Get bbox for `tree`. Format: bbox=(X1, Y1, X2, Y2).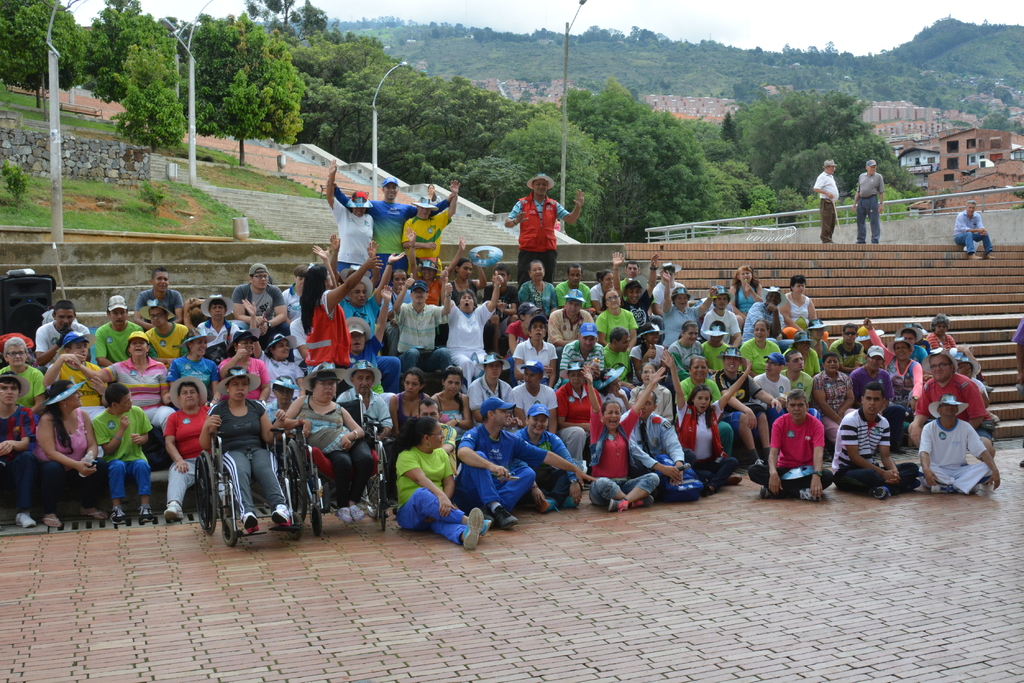
bbox=(245, 0, 292, 30).
